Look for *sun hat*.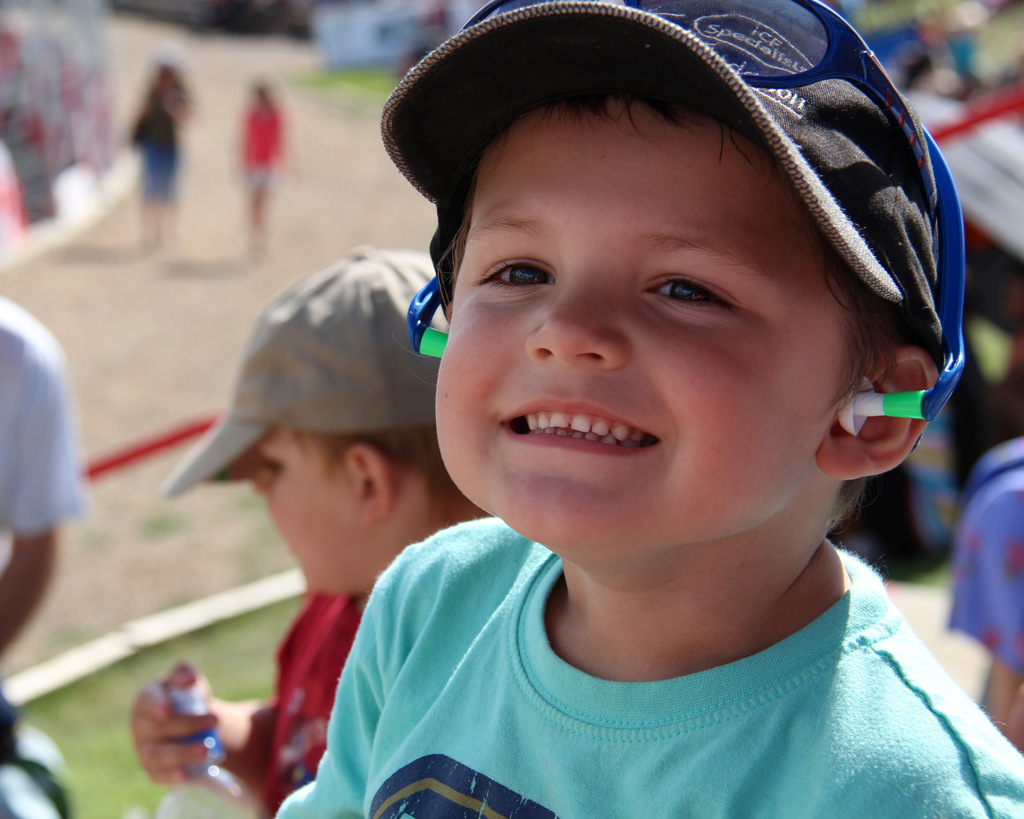
Found: (362, 3, 972, 511).
